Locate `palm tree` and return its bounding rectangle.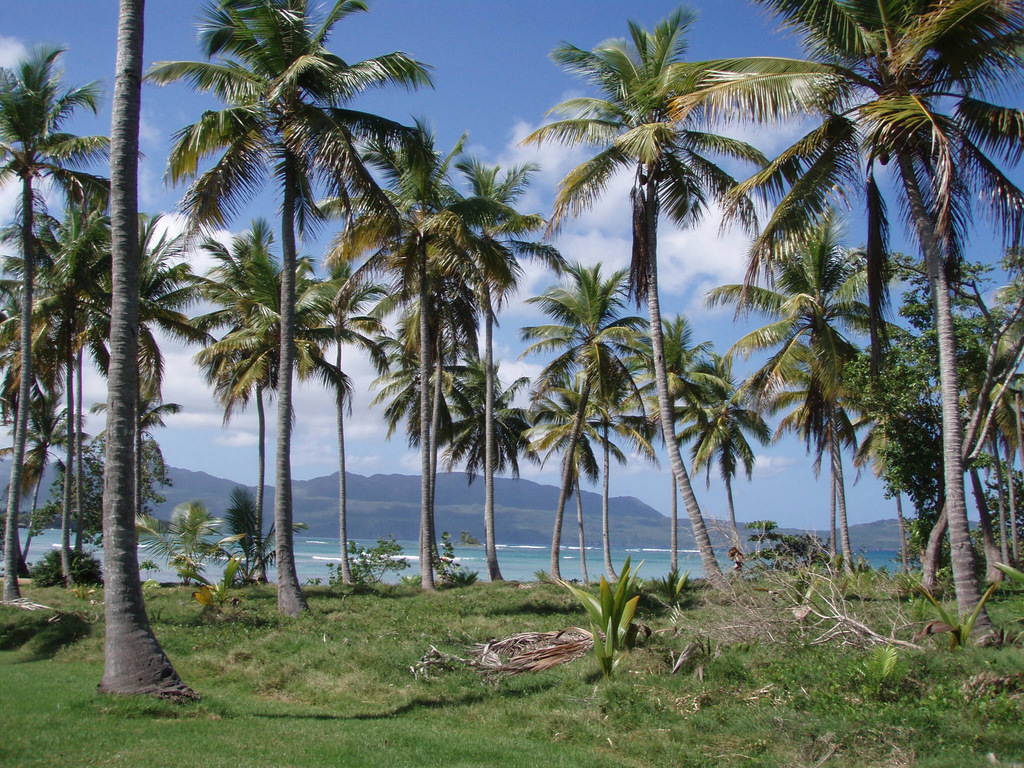
{"x1": 741, "y1": 250, "x2": 865, "y2": 545}.
